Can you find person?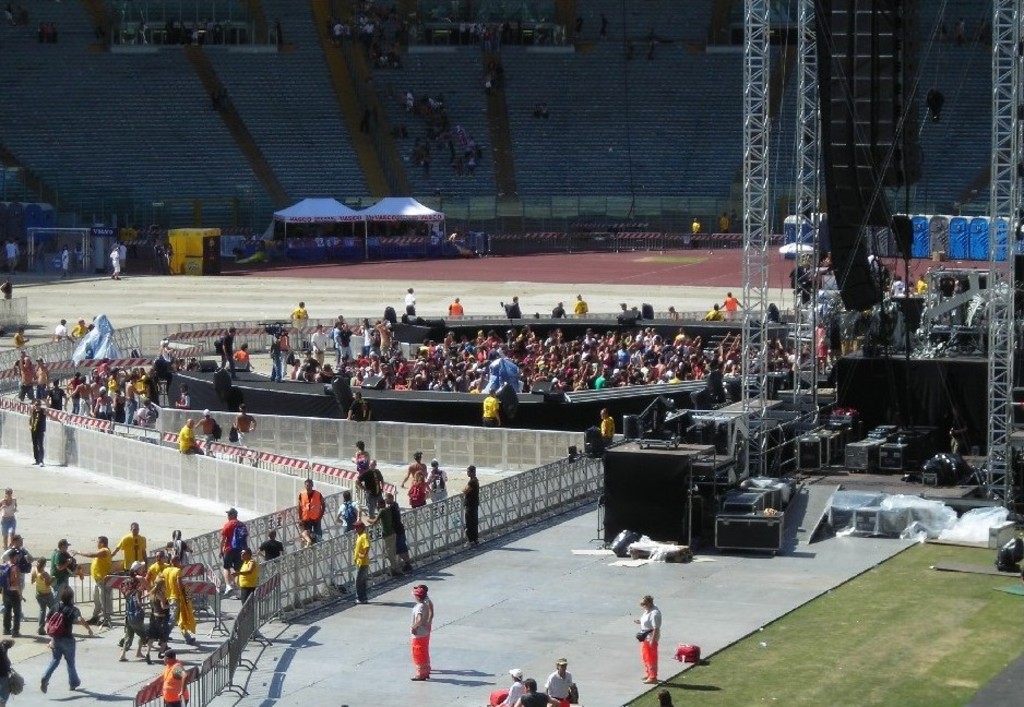
Yes, bounding box: box(7, 242, 17, 271).
